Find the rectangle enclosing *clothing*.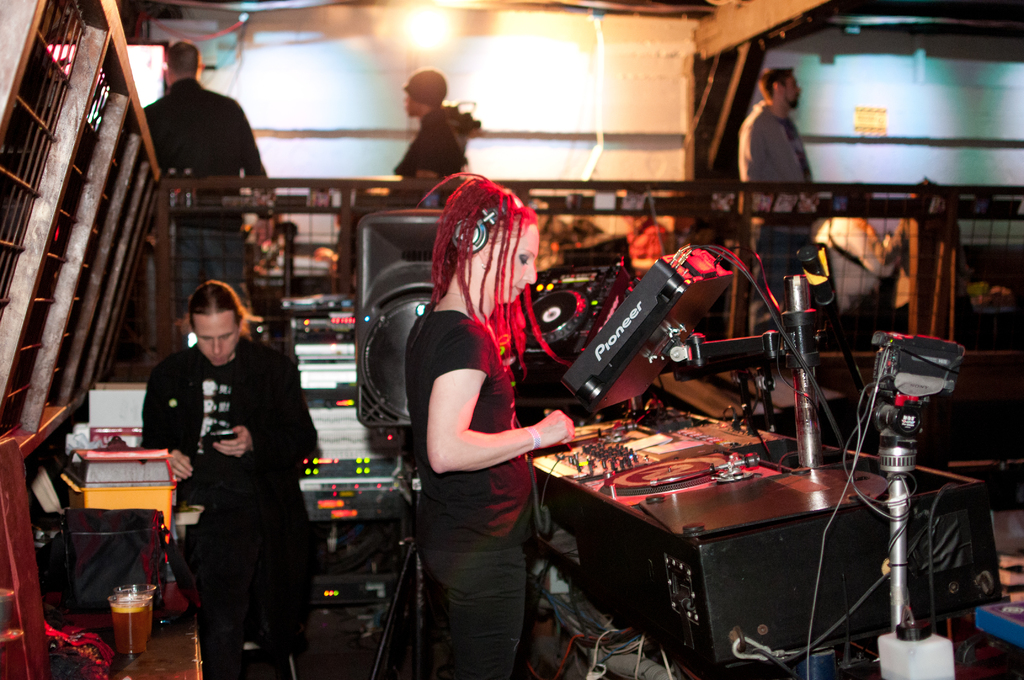
{"x1": 146, "y1": 77, "x2": 268, "y2": 216}.
